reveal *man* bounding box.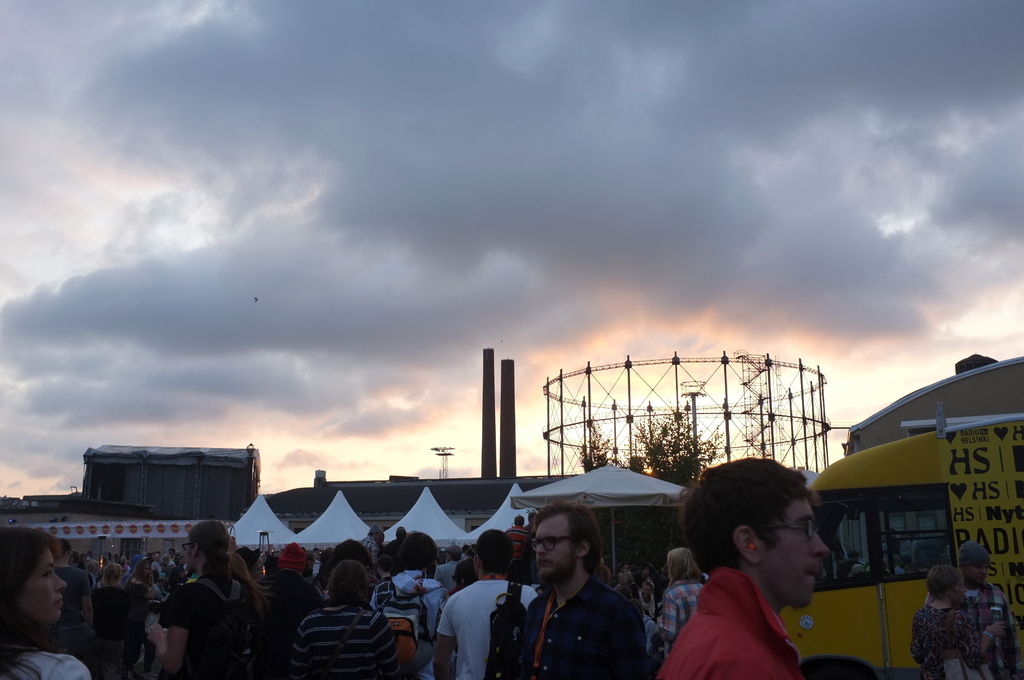
Revealed: (129, 550, 141, 571).
